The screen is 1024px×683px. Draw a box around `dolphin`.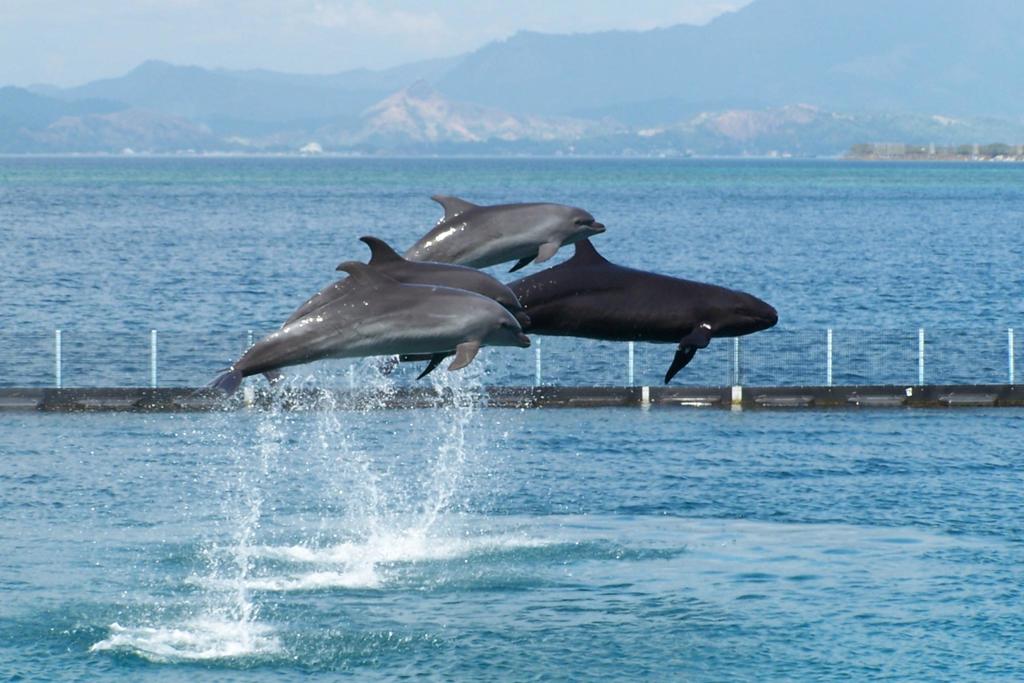
{"left": 508, "top": 238, "right": 781, "bottom": 383}.
